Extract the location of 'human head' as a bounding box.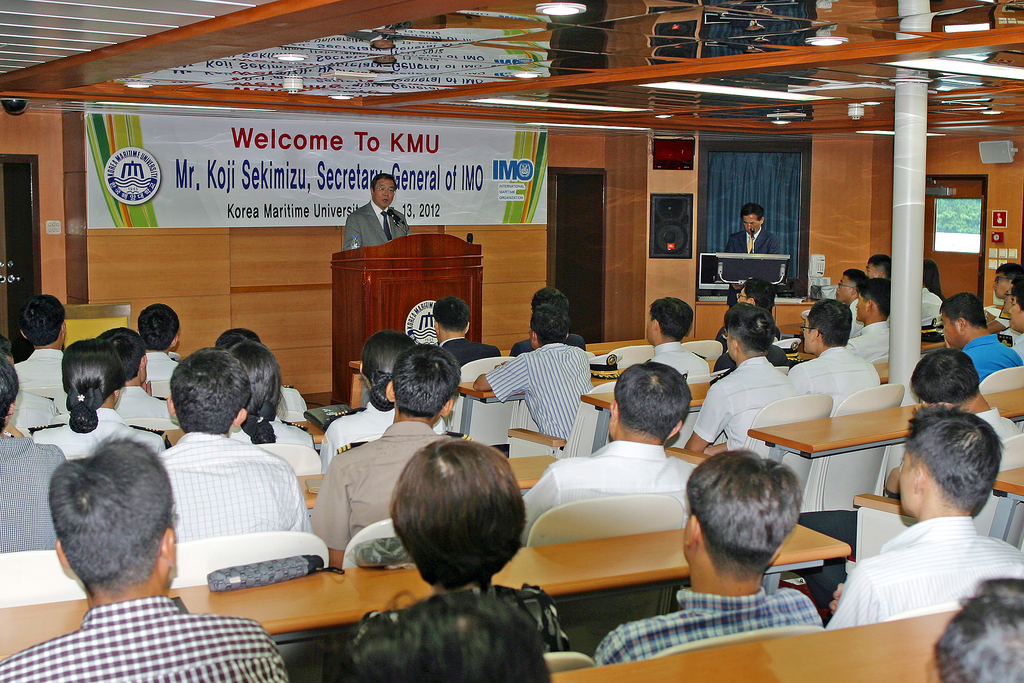
(x1=164, y1=347, x2=250, y2=439).
